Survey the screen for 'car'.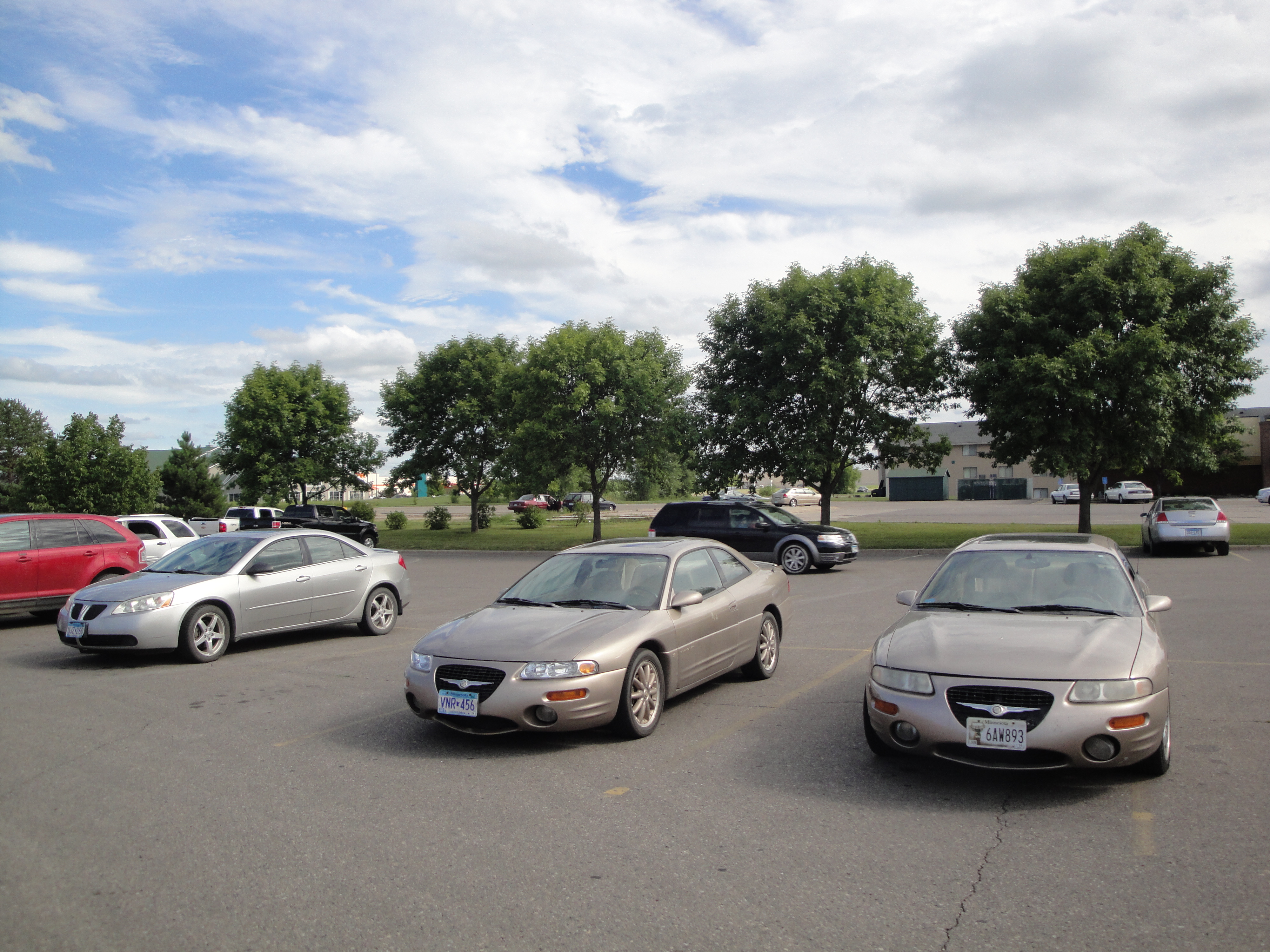
Survey found: box(18, 167, 131, 210).
